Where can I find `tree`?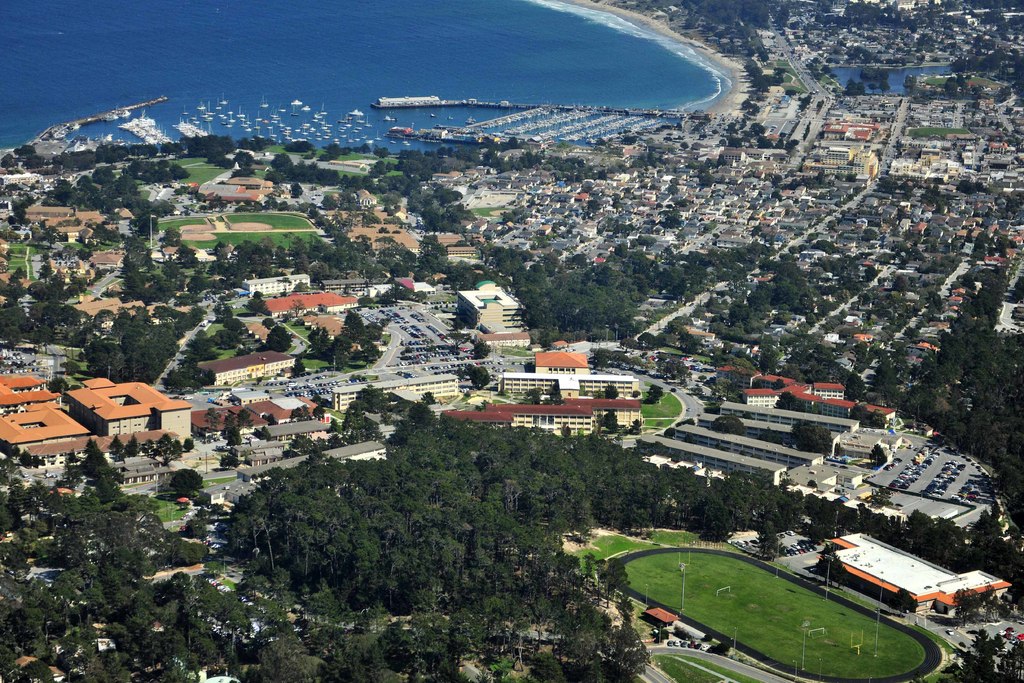
You can find it at locate(439, 332, 470, 349).
